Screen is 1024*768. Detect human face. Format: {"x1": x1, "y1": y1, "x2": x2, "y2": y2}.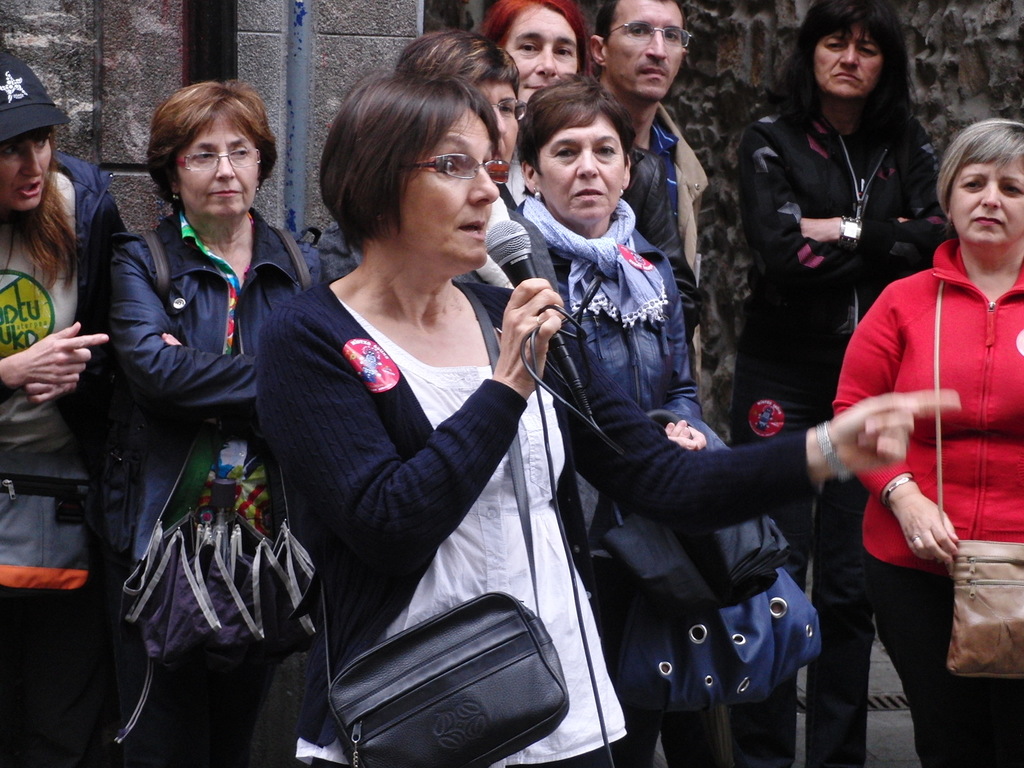
{"x1": 535, "y1": 125, "x2": 627, "y2": 220}.
